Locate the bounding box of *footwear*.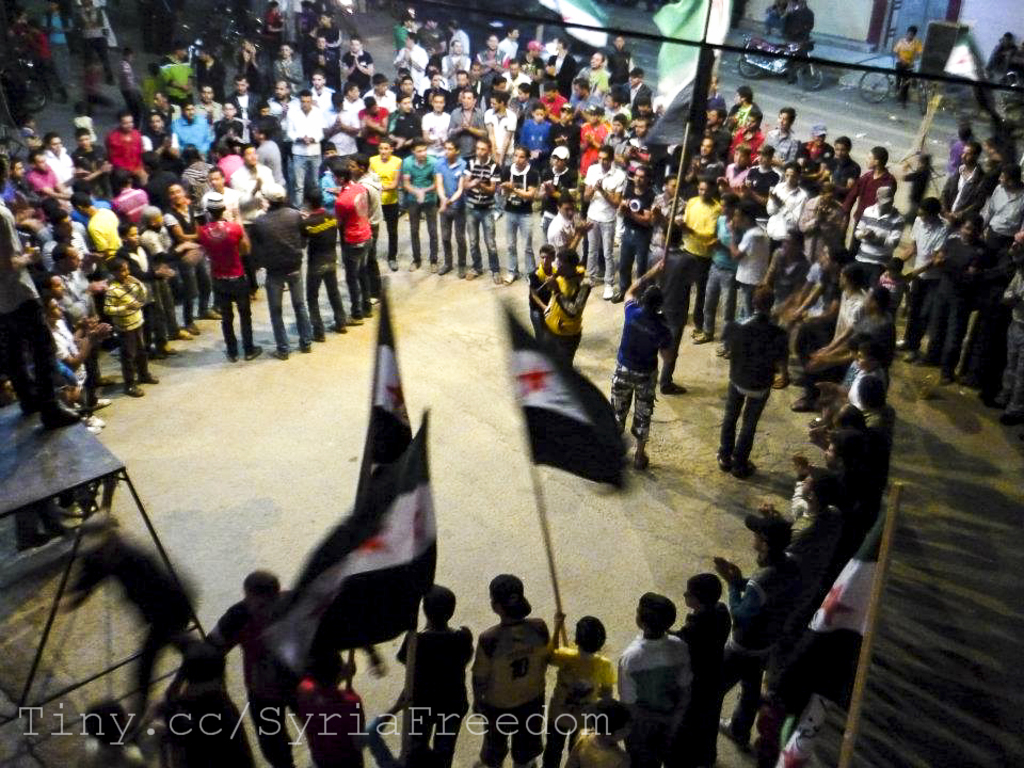
Bounding box: [x1=91, y1=397, x2=111, y2=406].
